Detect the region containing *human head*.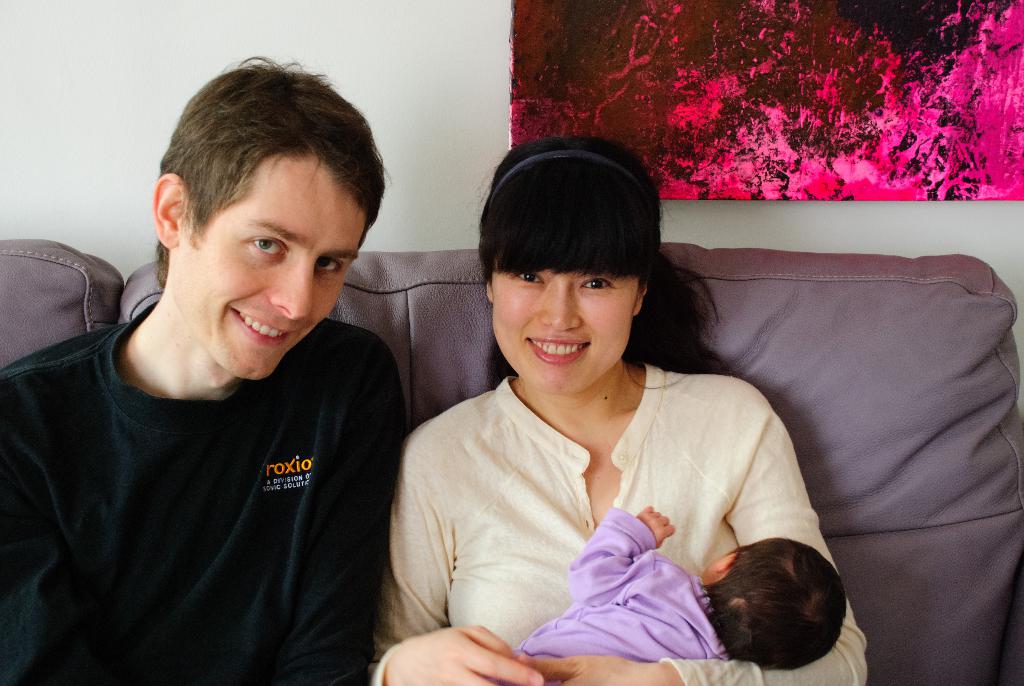
[left=702, top=540, right=848, bottom=675].
